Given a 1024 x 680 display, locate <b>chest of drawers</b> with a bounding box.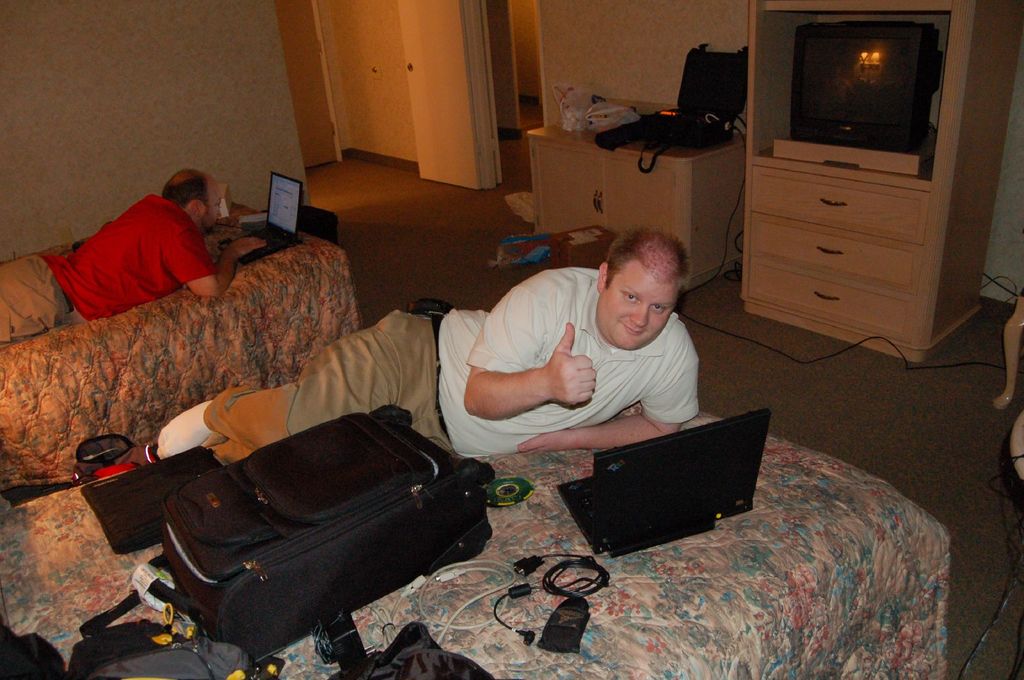
Located: bbox=(748, 158, 996, 363).
